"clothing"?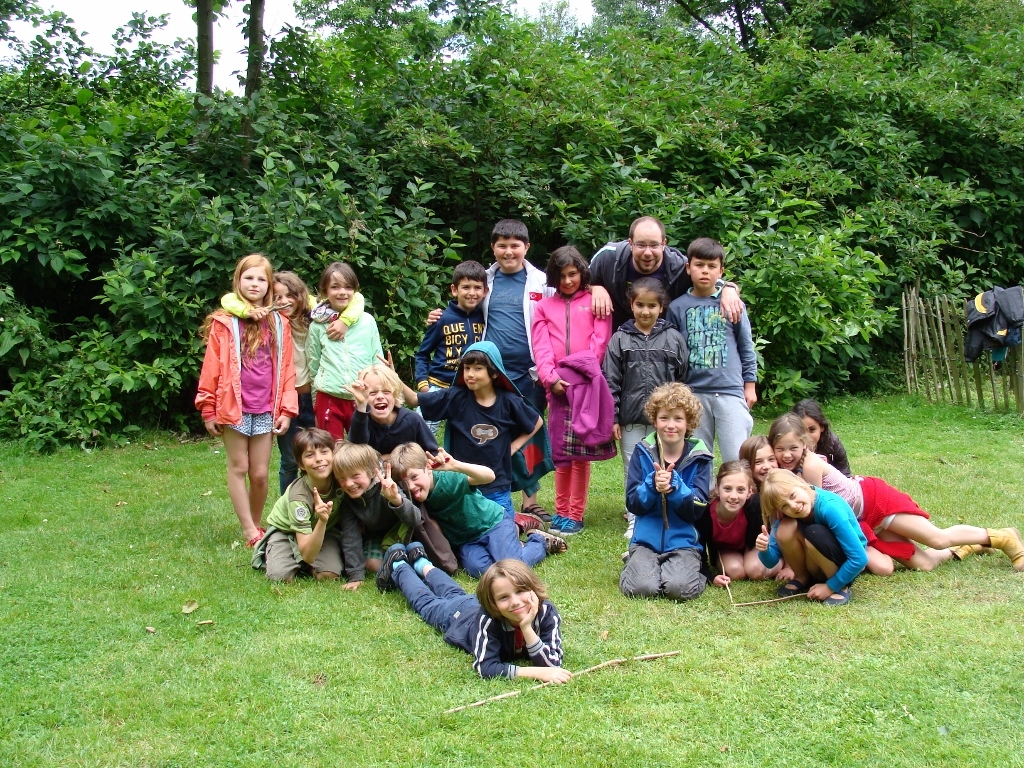
<bbox>415, 298, 475, 391</bbox>
